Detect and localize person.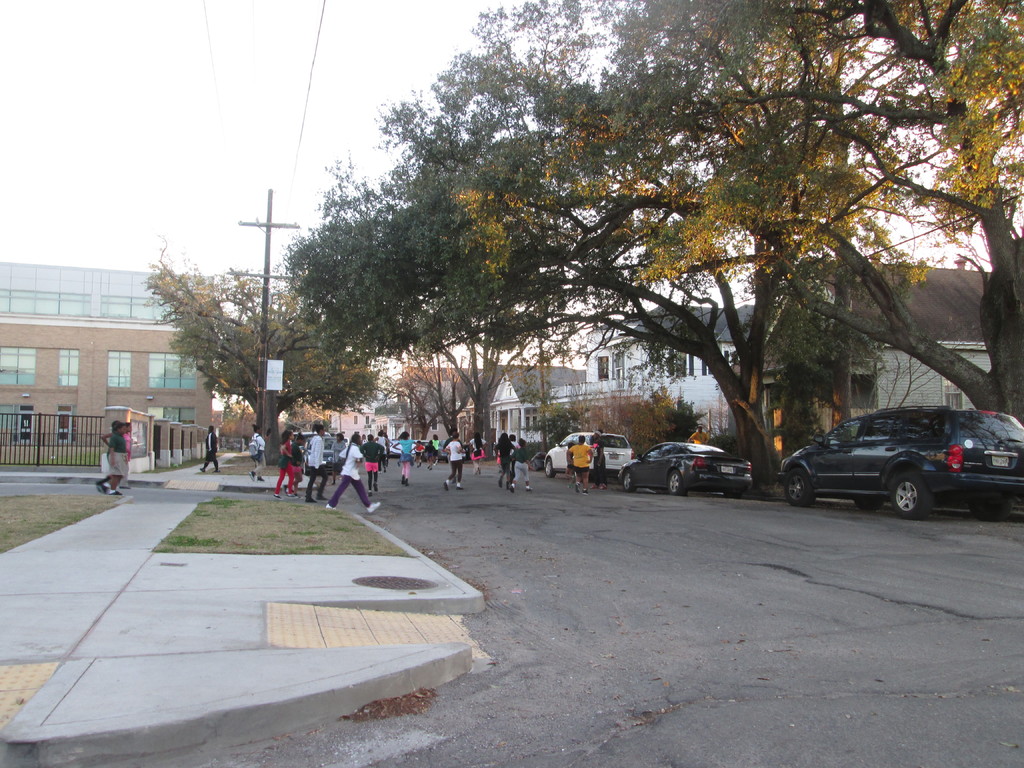
Localized at {"left": 320, "top": 429, "right": 387, "bottom": 515}.
